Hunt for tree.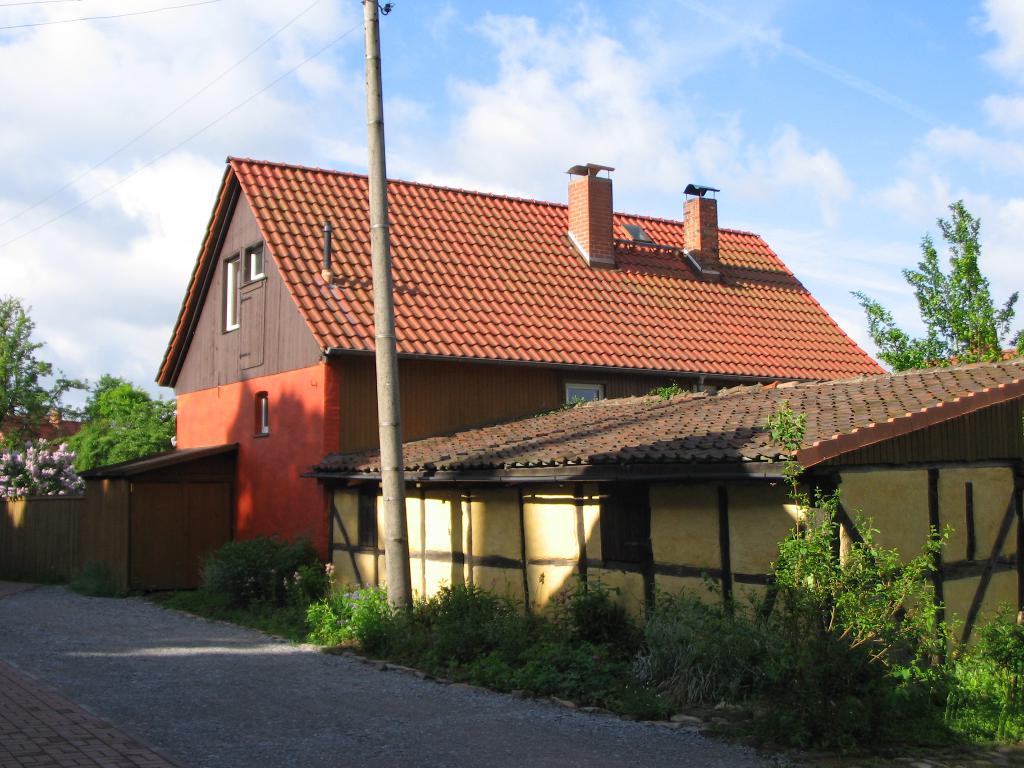
Hunted down at 853/193/1016/364.
